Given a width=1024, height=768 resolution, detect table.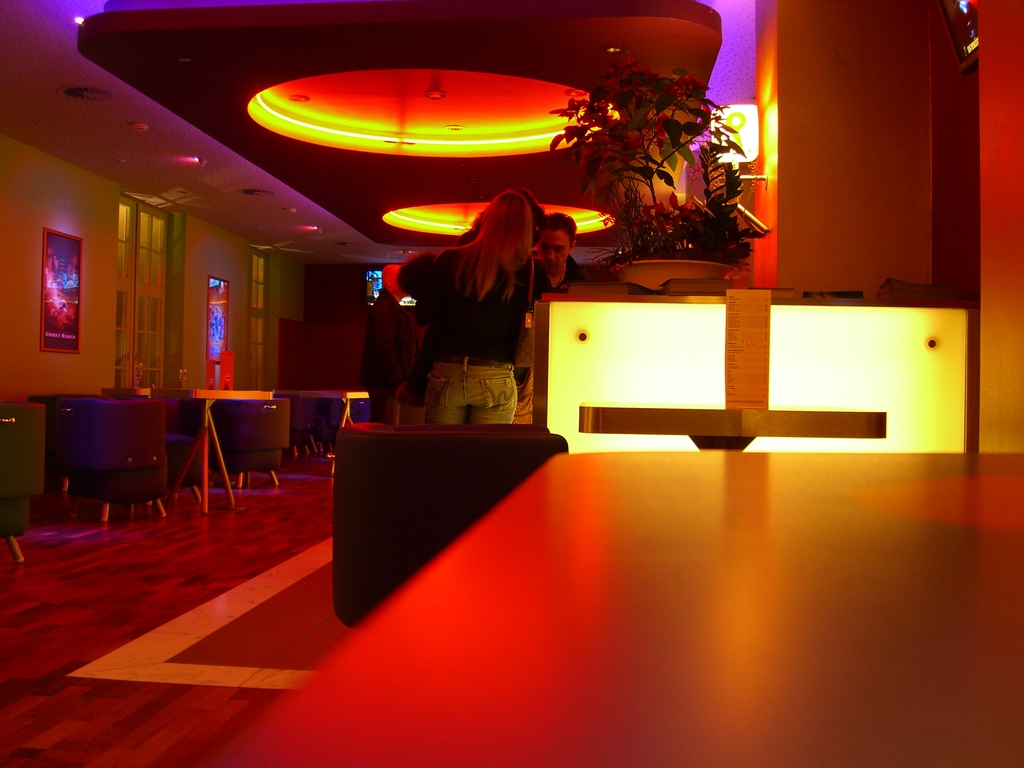
[0, 393, 49, 562].
